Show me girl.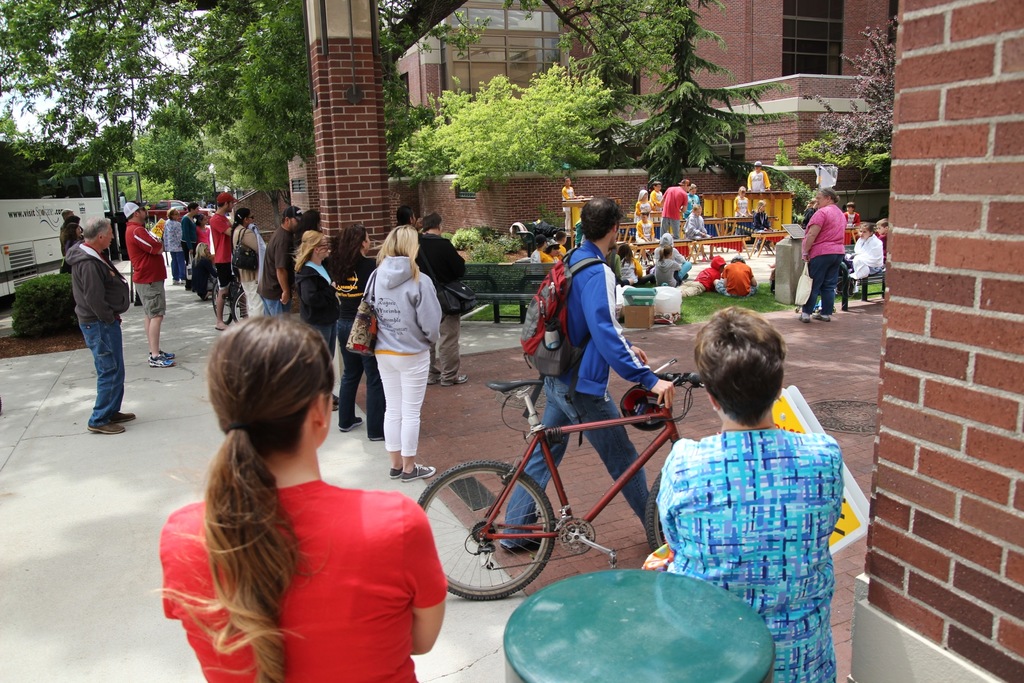
girl is here: bbox=(323, 220, 393, 447).
